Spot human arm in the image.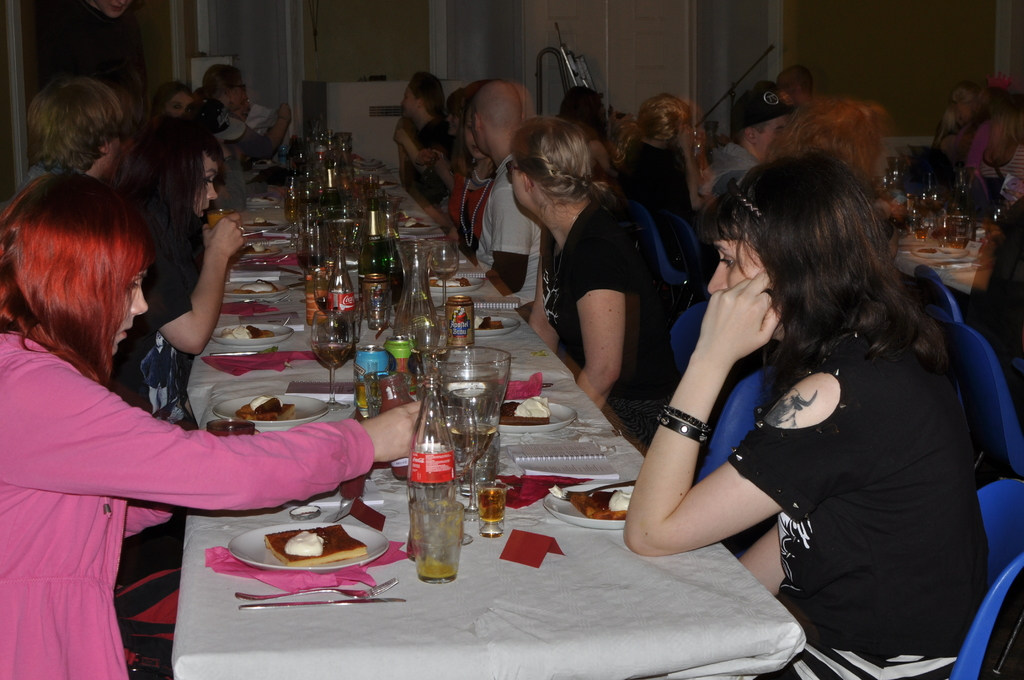
human arm found at bbox(491, 181, 532, 298).
